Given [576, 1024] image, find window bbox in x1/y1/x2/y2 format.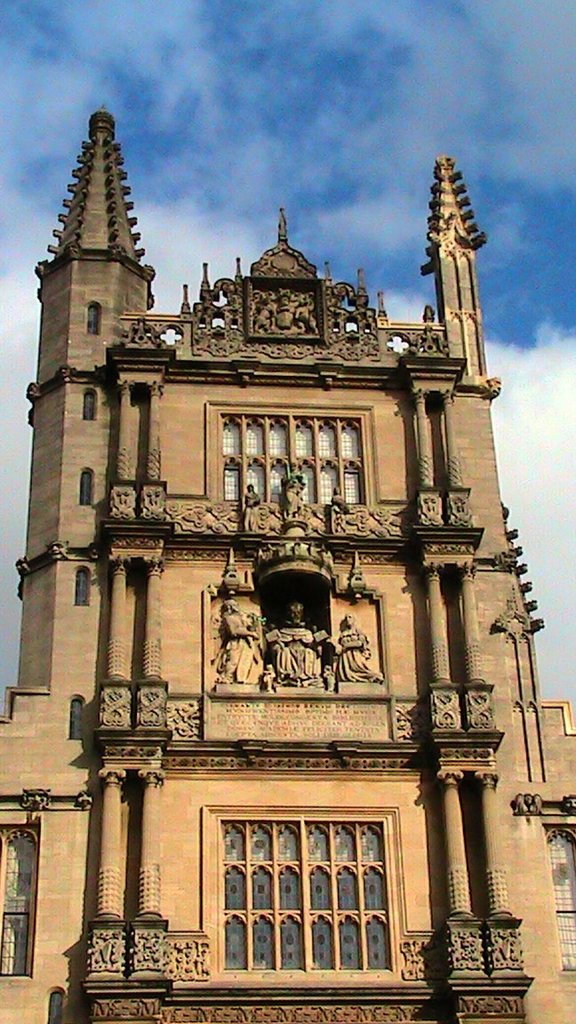
216/404/369/507.
